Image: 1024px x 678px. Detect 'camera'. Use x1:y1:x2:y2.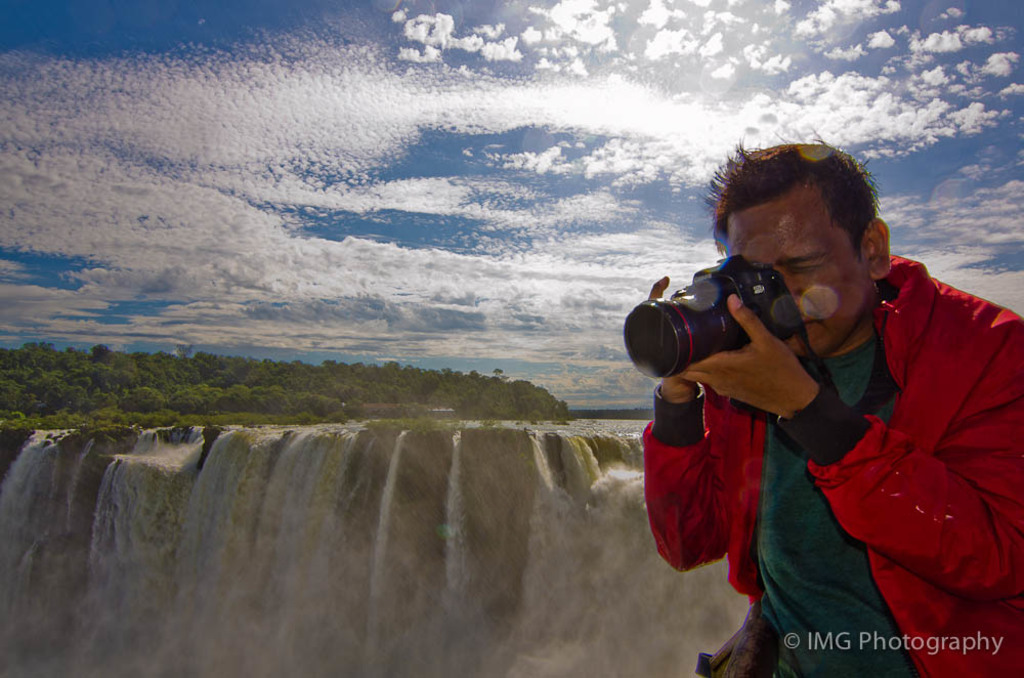
626:254:796:378.
